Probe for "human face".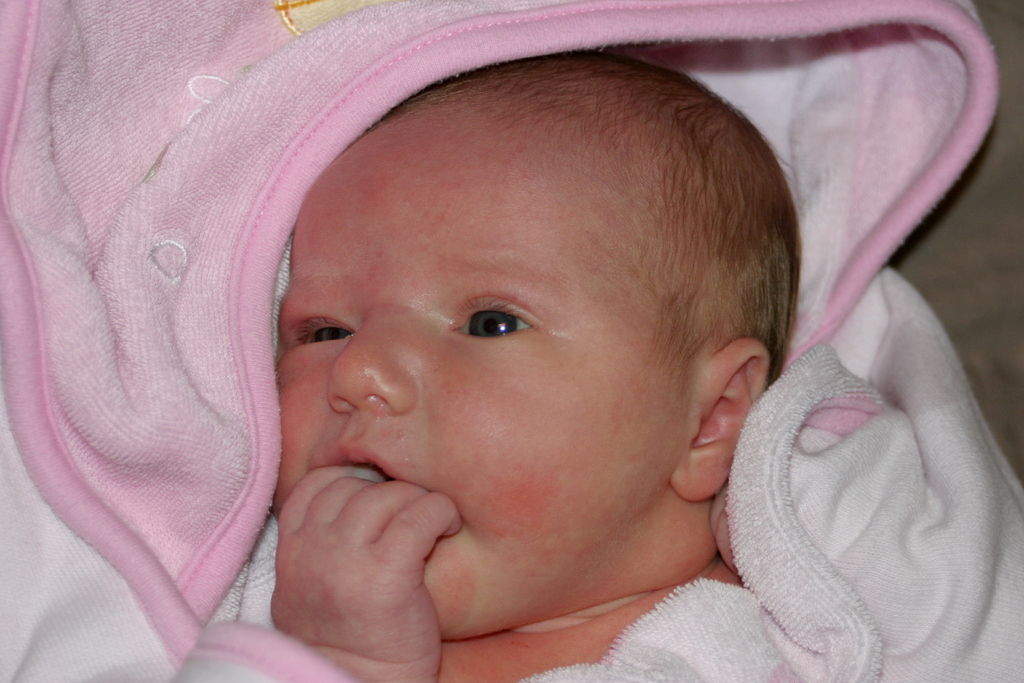
Probe result: [x1=269, y1=103, x2=699, y2=641].
